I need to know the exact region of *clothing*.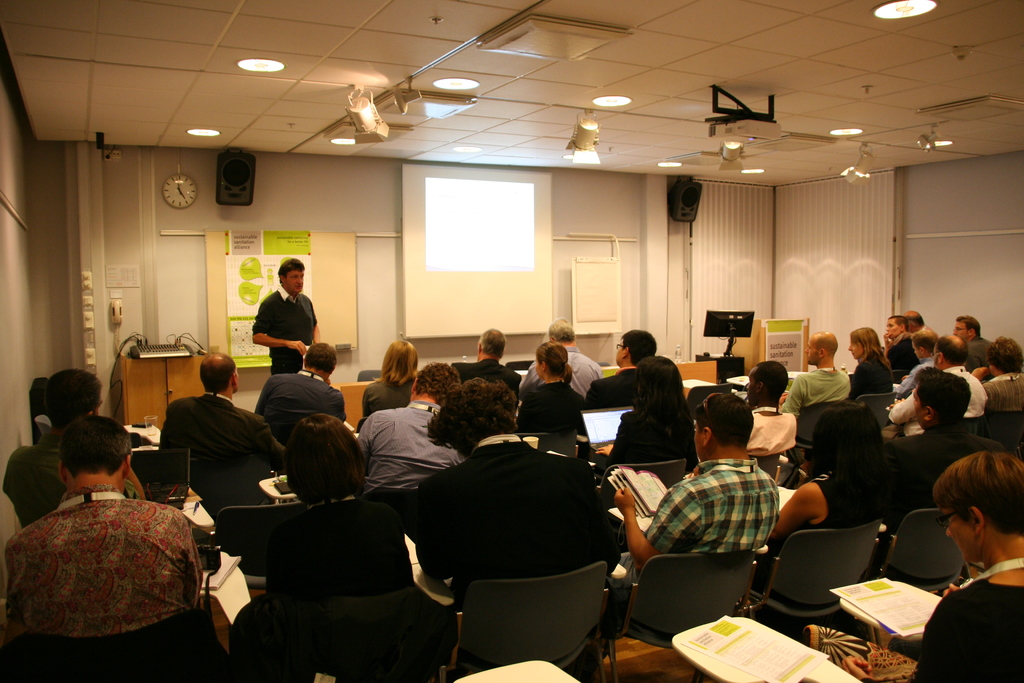
Region: bbox=(359, 372, 423, 418).
